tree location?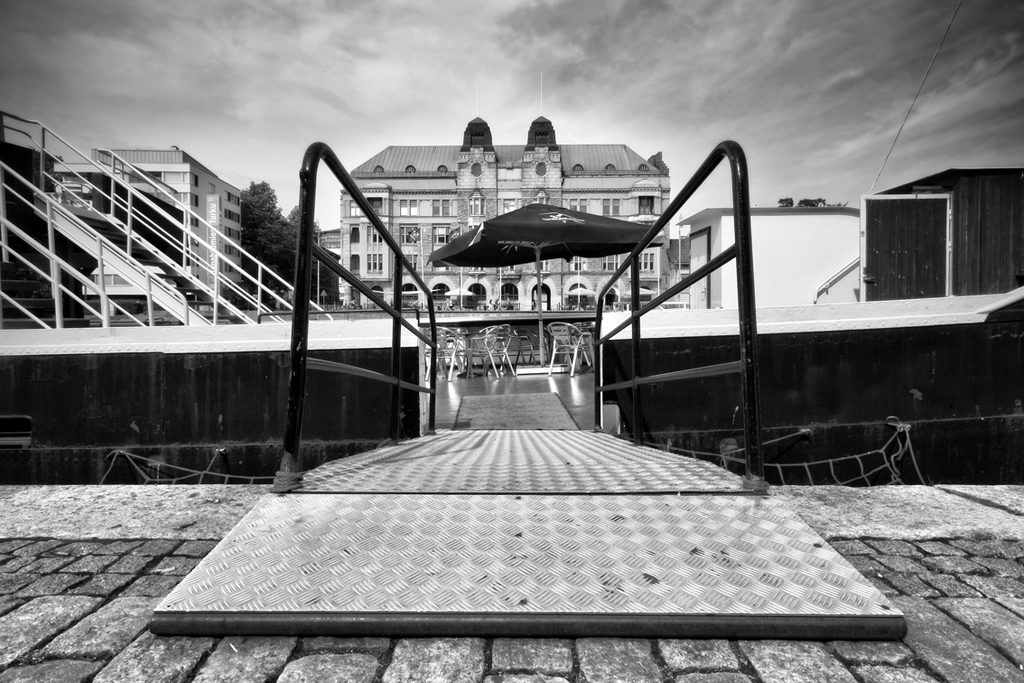
[x1=240, y1=181, x2=300, y2=293]
